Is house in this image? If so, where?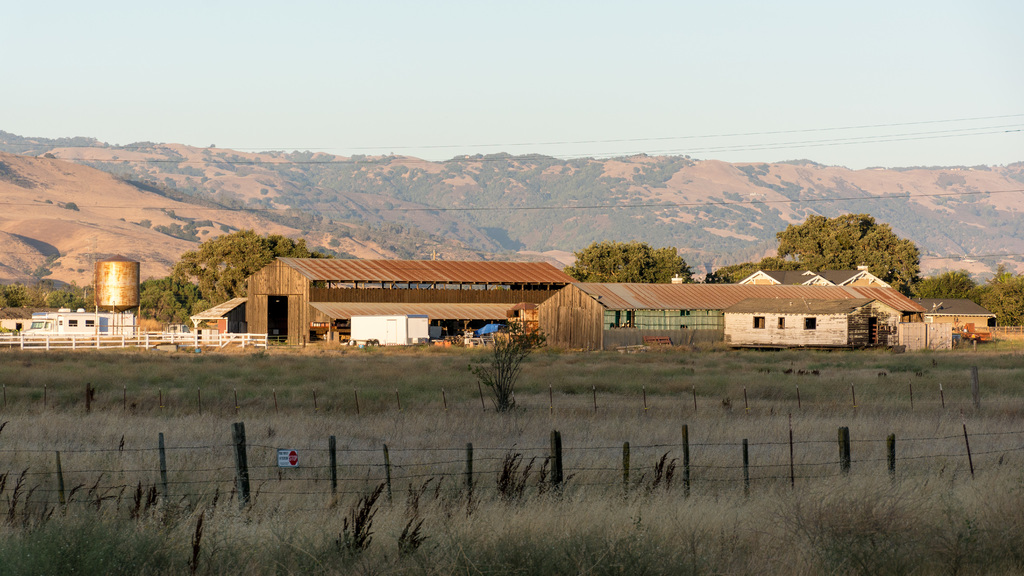
Yes, at Rect(532, 282, 922, 357).
